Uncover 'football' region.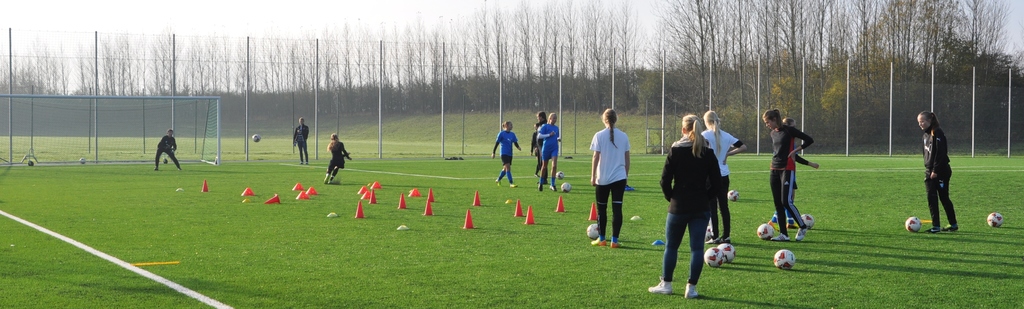
Uncovered: left=730, top=183, right=741, bottom=203.
